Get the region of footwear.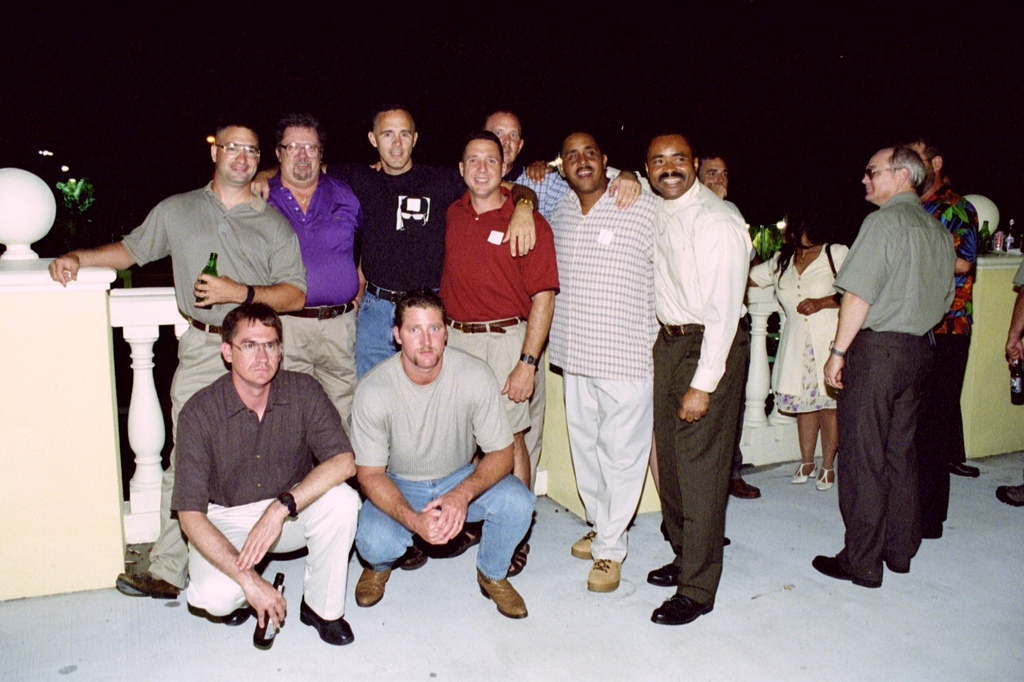
<box>811,551,884,590</box>.
